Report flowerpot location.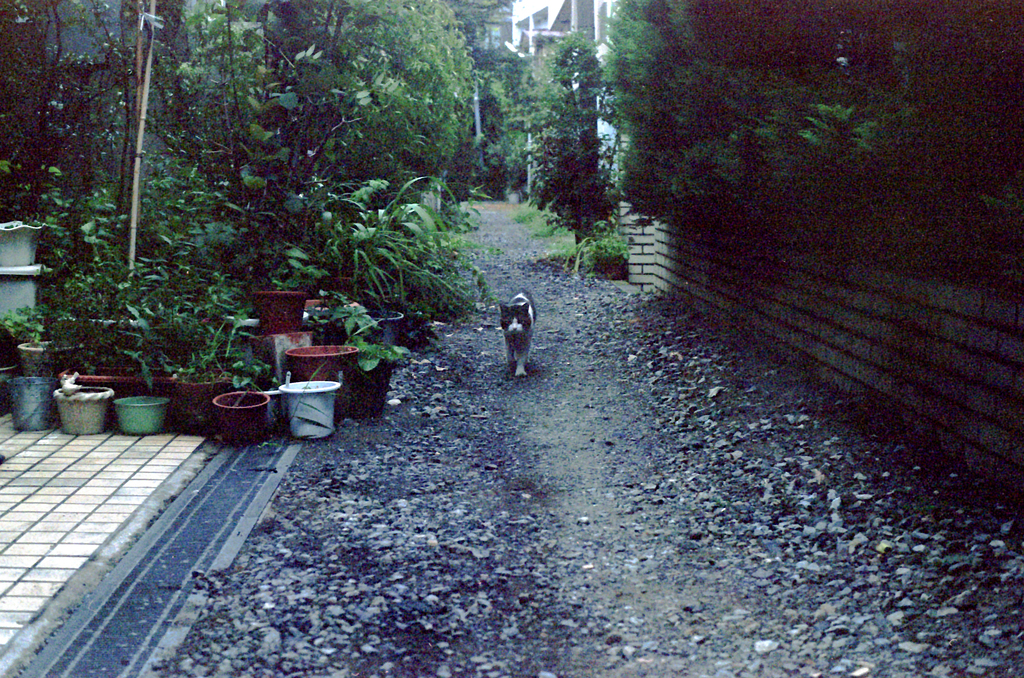
Report: bbox=[20, 337, 56, 376].
